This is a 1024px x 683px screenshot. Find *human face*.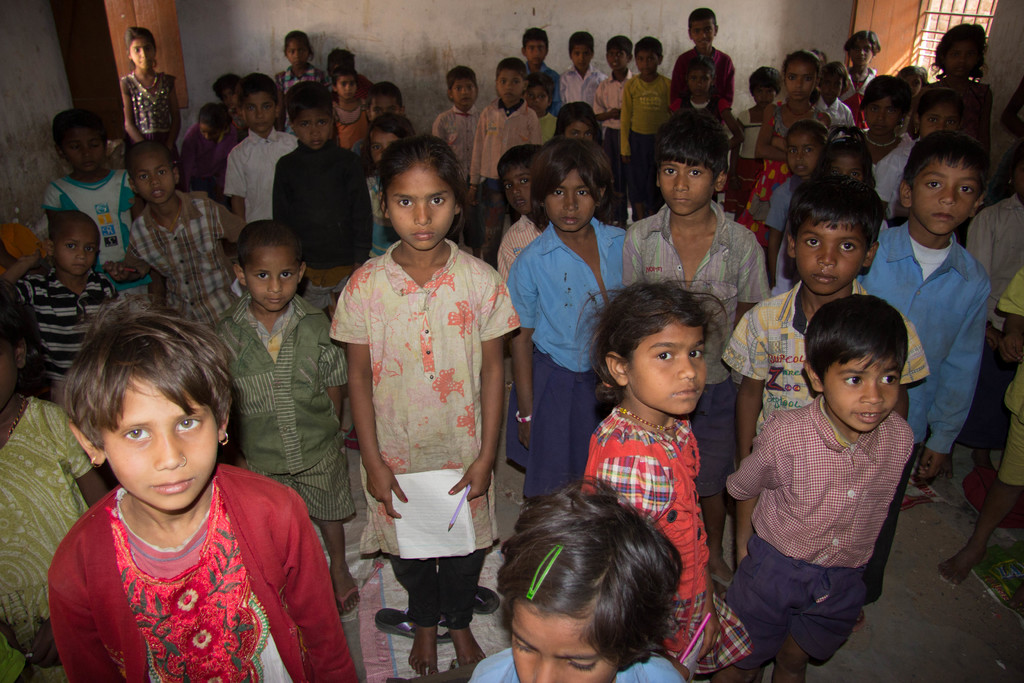
Bounding box: [282,37,309,68].
